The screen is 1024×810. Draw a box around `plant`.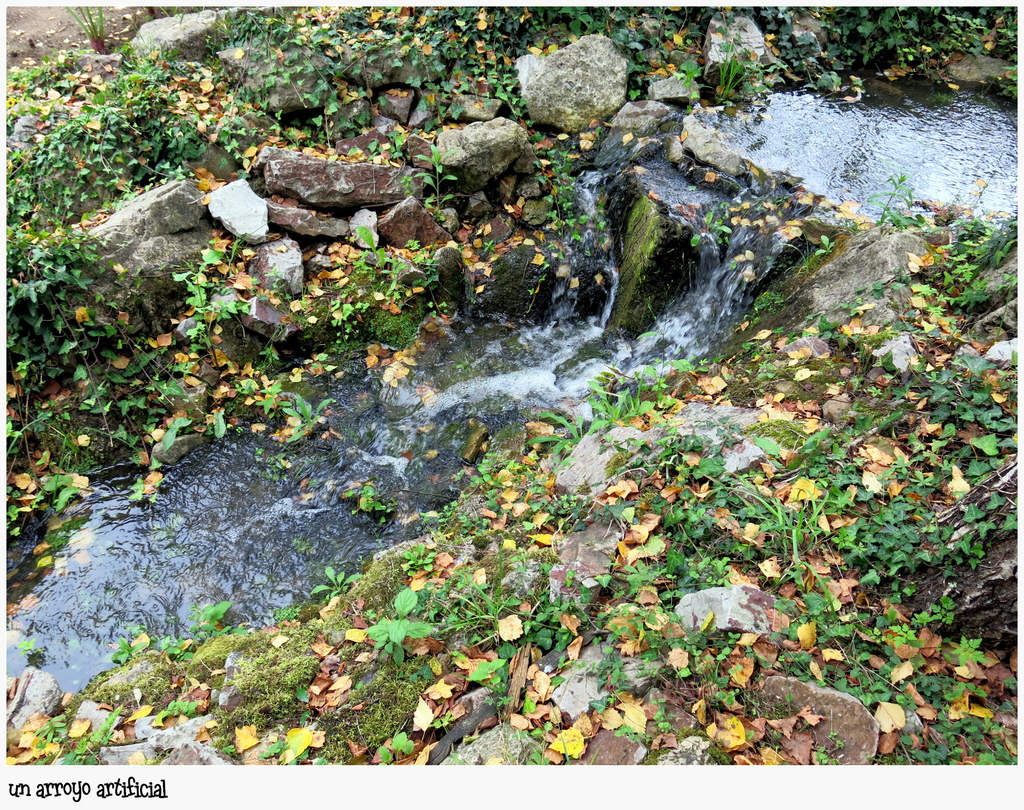
x1=114, y1=631, x2=184, y2=672.
